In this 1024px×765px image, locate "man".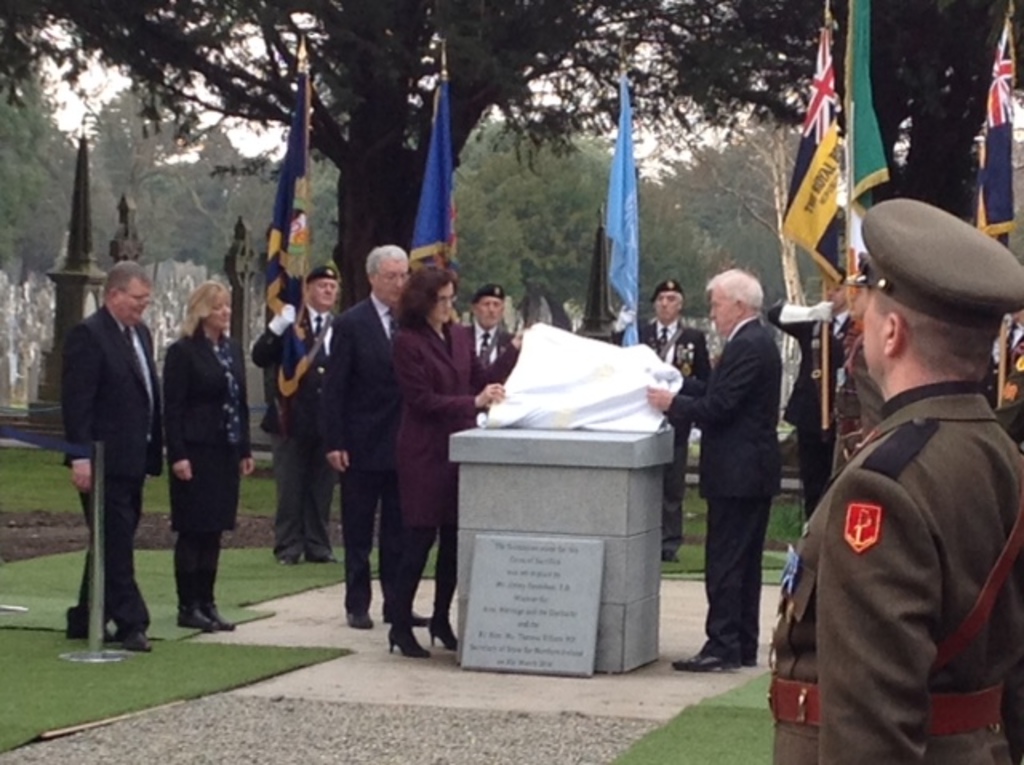
Bounding box: bbox(766, 261, 854, 522).
